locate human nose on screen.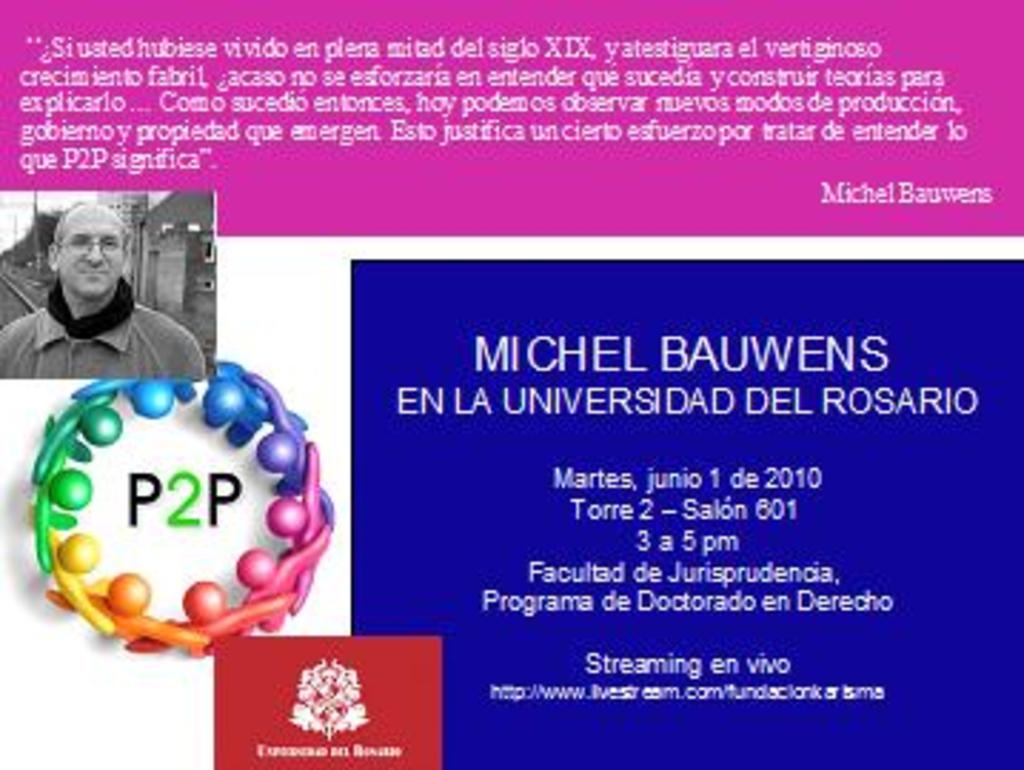
On screen at region(83, 240, 103, 265).
